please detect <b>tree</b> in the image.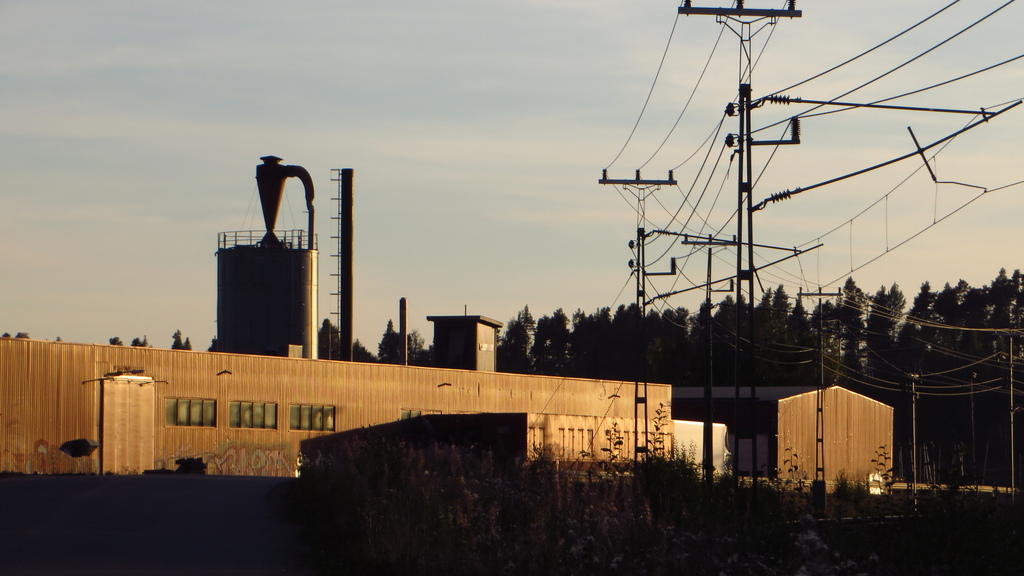
rect(729, 303, 768, 385).
